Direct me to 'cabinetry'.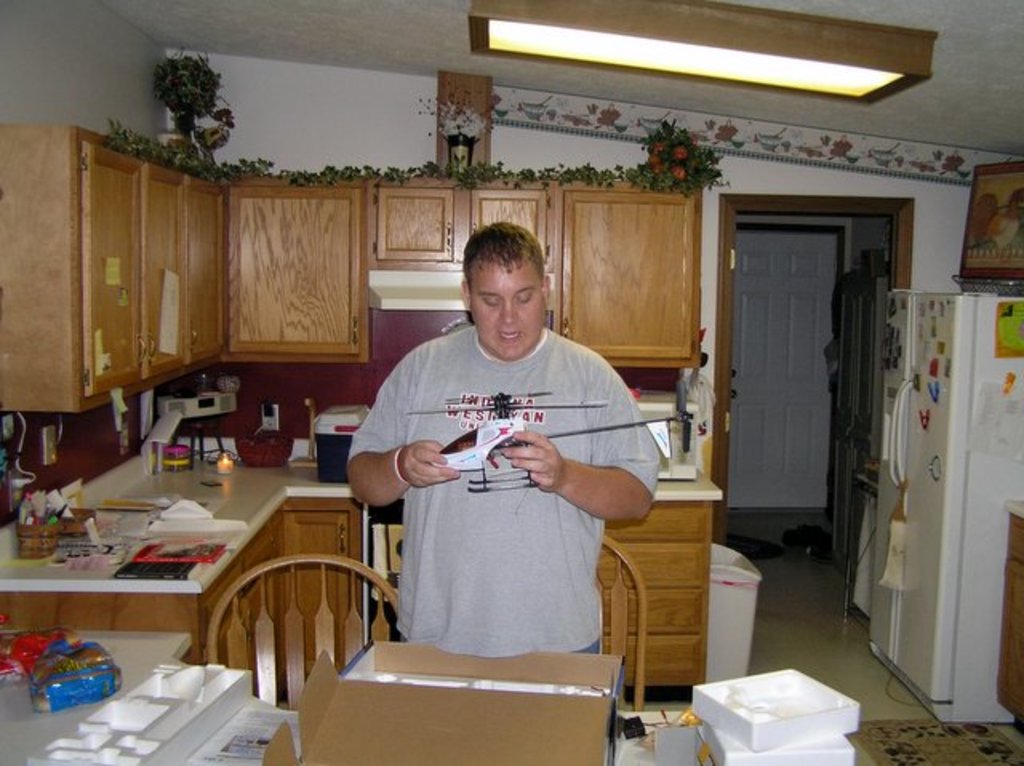
Direction: locate(595, 489, 710, 681).
